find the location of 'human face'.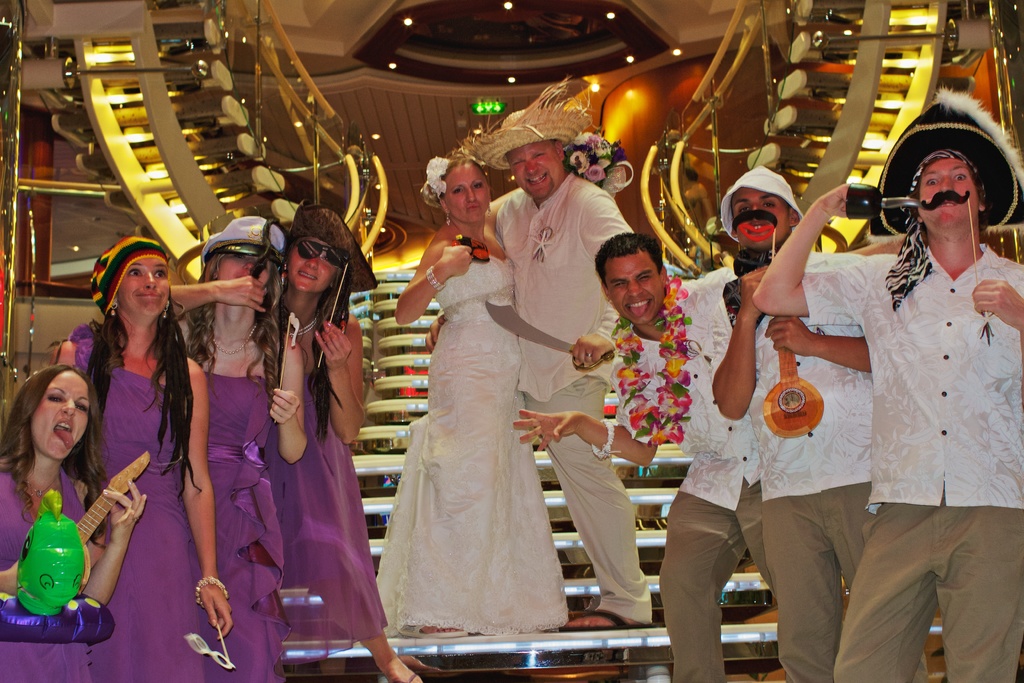
Location: {"x1": 729, "y1": 186, "x2": 790, "y2": 251}.
